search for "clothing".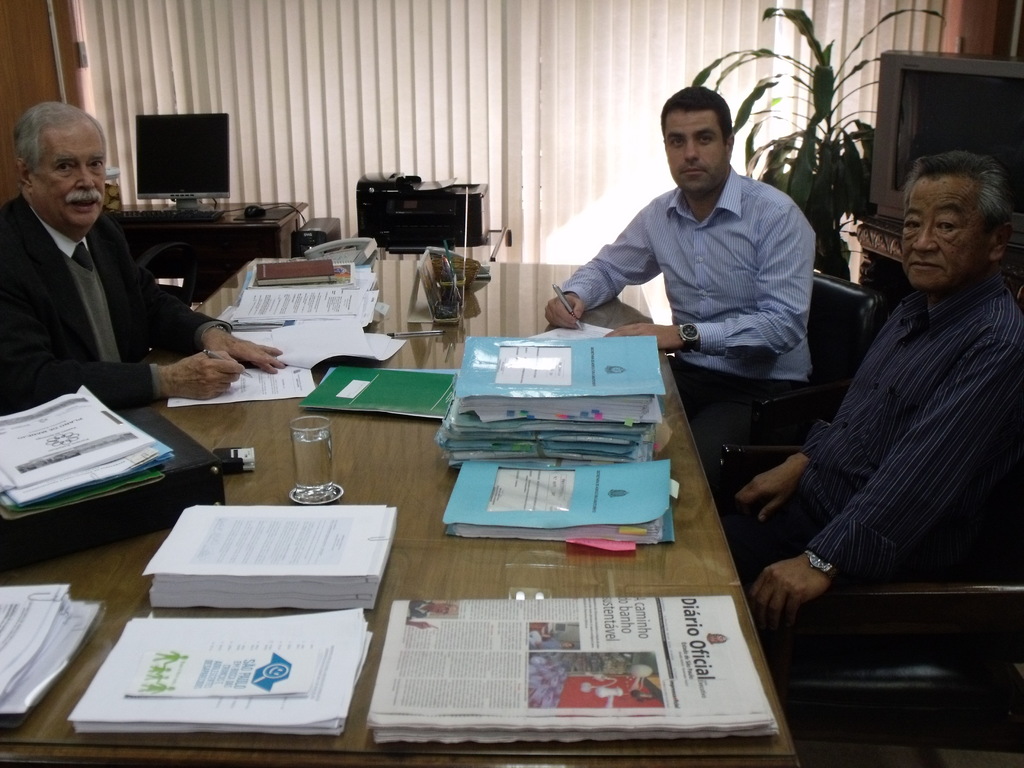
Found at [x1=725, y1=265, x2=1023, y2=627].
